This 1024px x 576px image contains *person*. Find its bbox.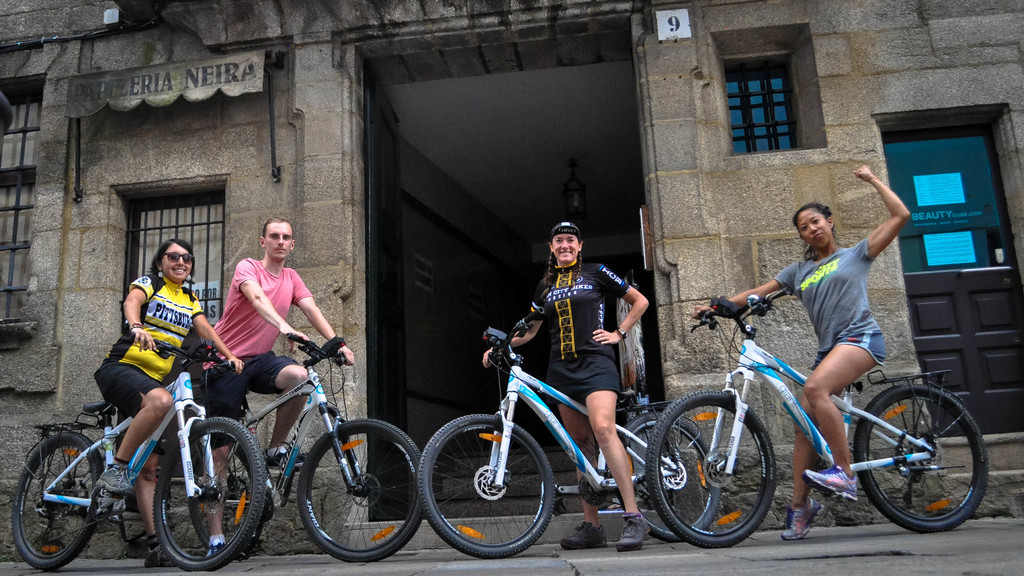
detection(689, 167, 914, 536).
